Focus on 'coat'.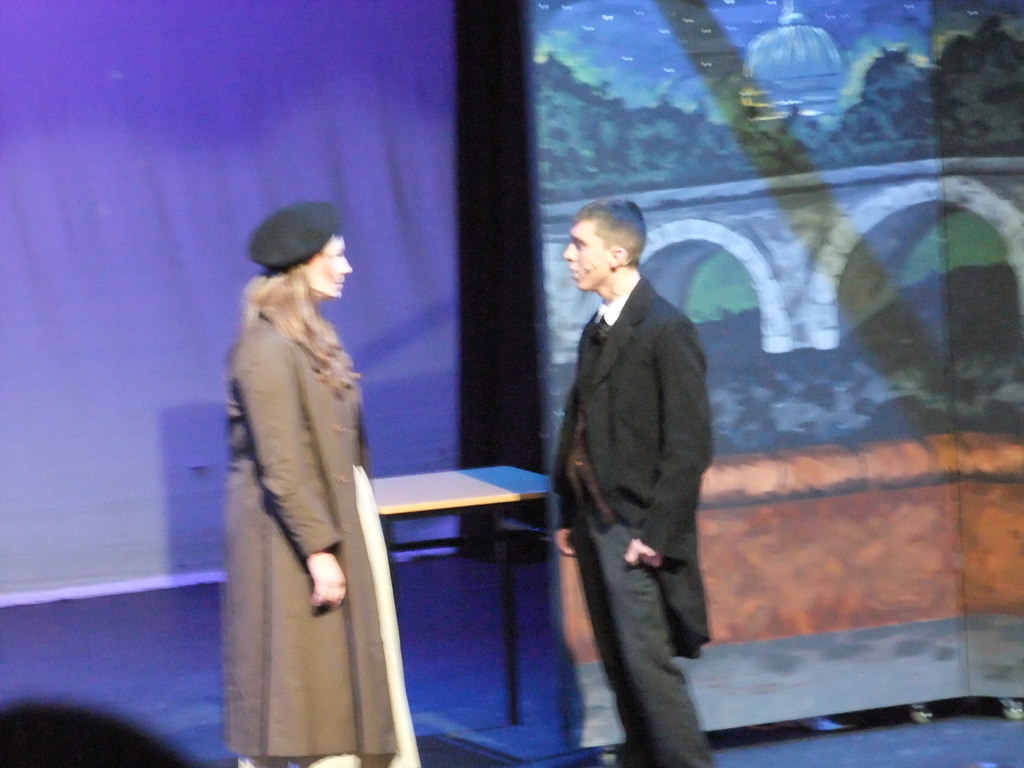
Focused at region(546, 216, 721, 668).
